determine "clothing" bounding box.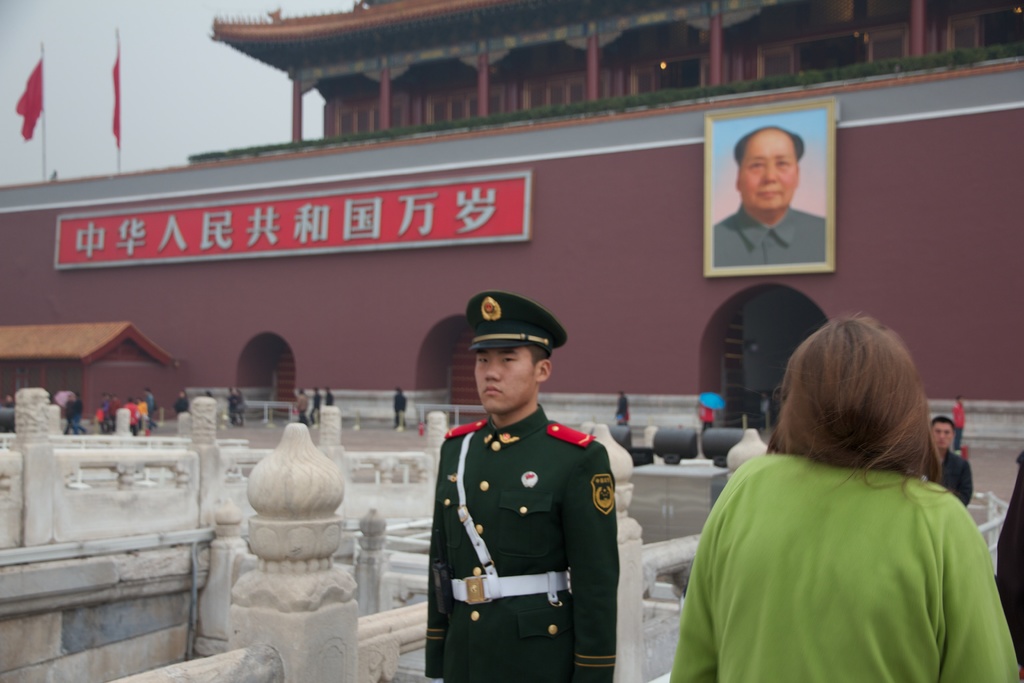
Determined: 66/402/72/428.
